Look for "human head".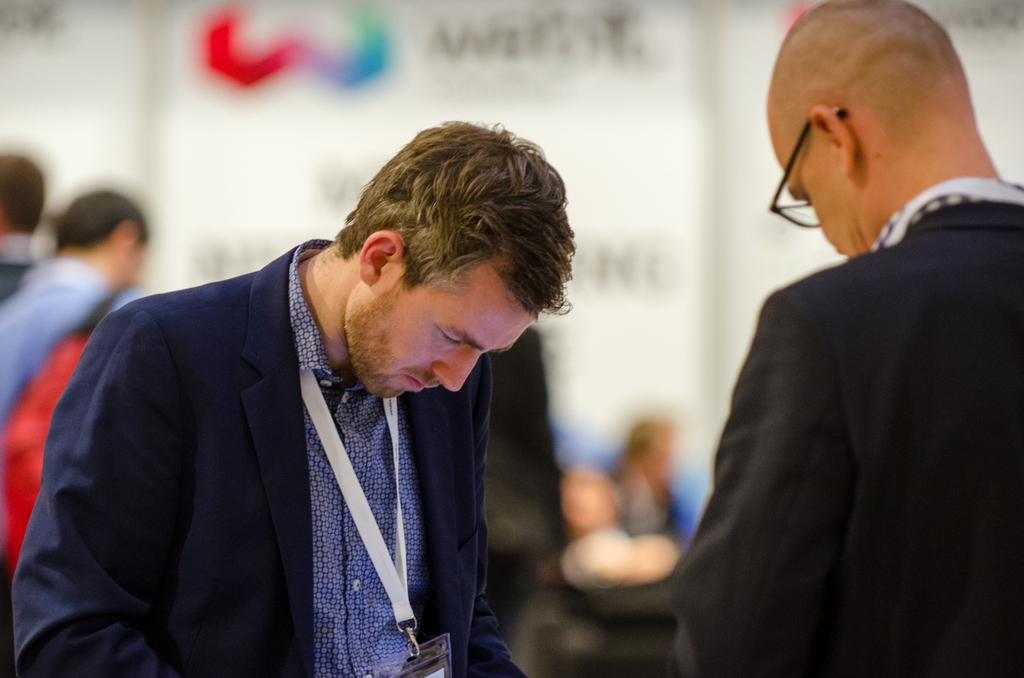
Found: <bbox>326, 117, 573, 408</bbox>.
